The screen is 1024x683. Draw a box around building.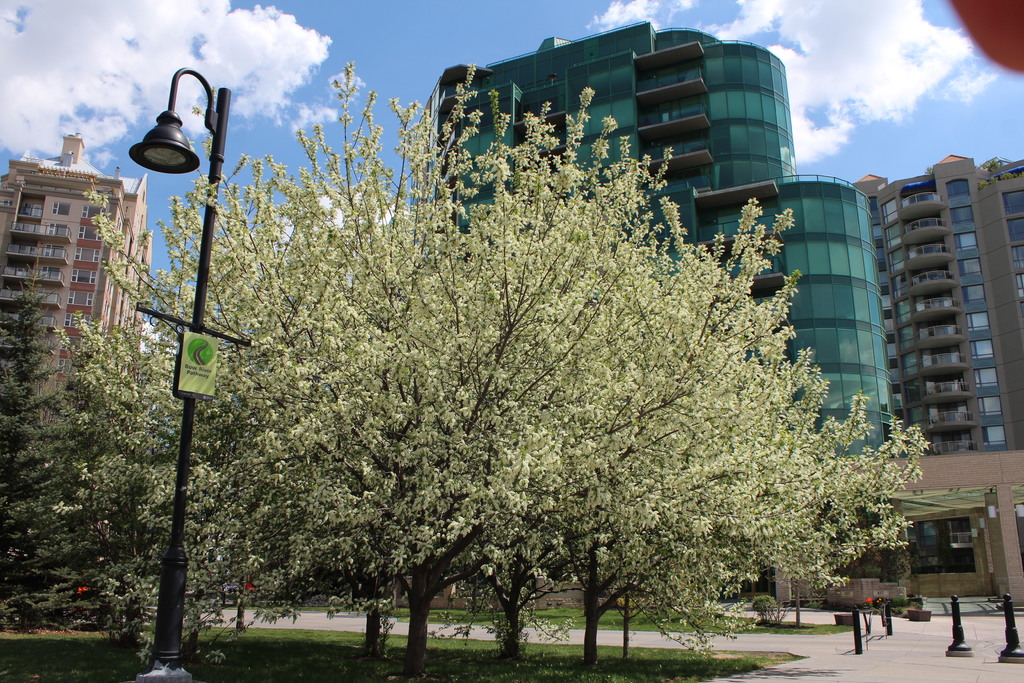
detection(878, 154, 1023, 604).
